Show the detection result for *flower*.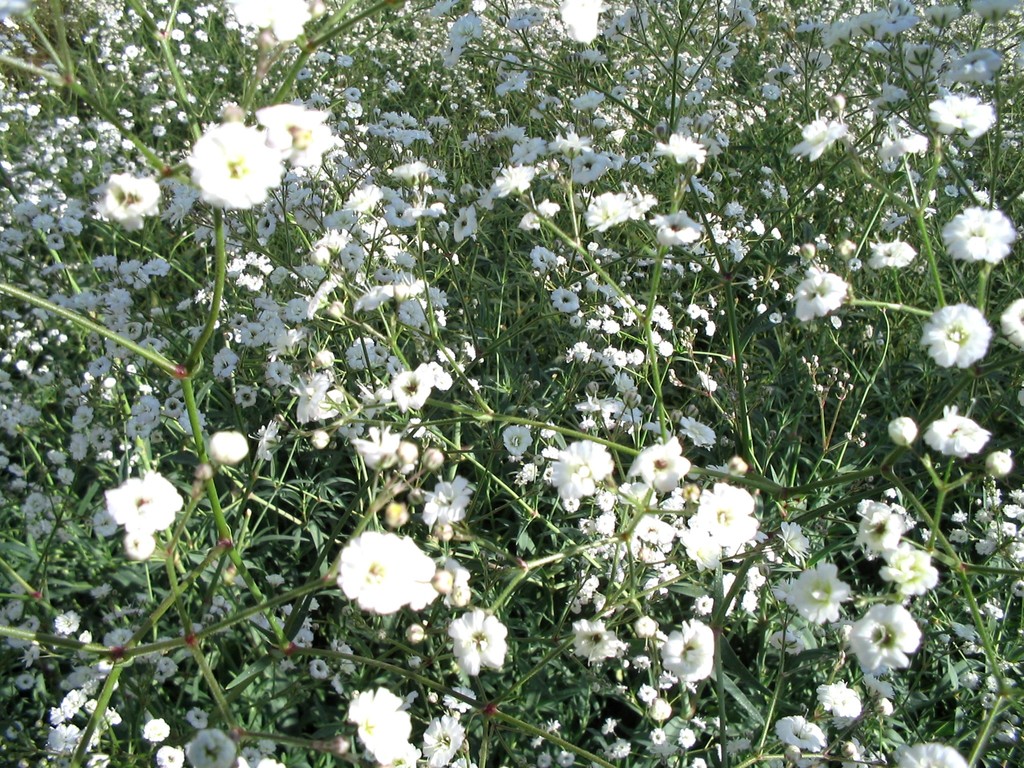
[936, 204, 1019, 264].
